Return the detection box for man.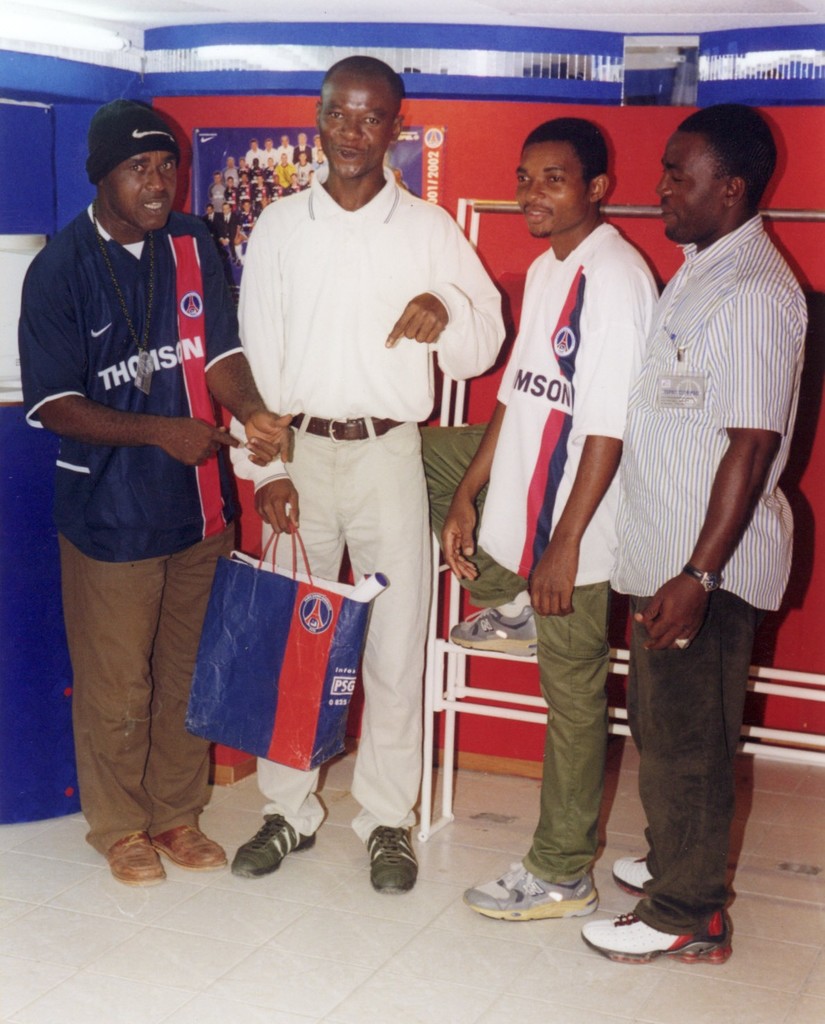
[x1=17, y1=96, x2=296, y2=885].
